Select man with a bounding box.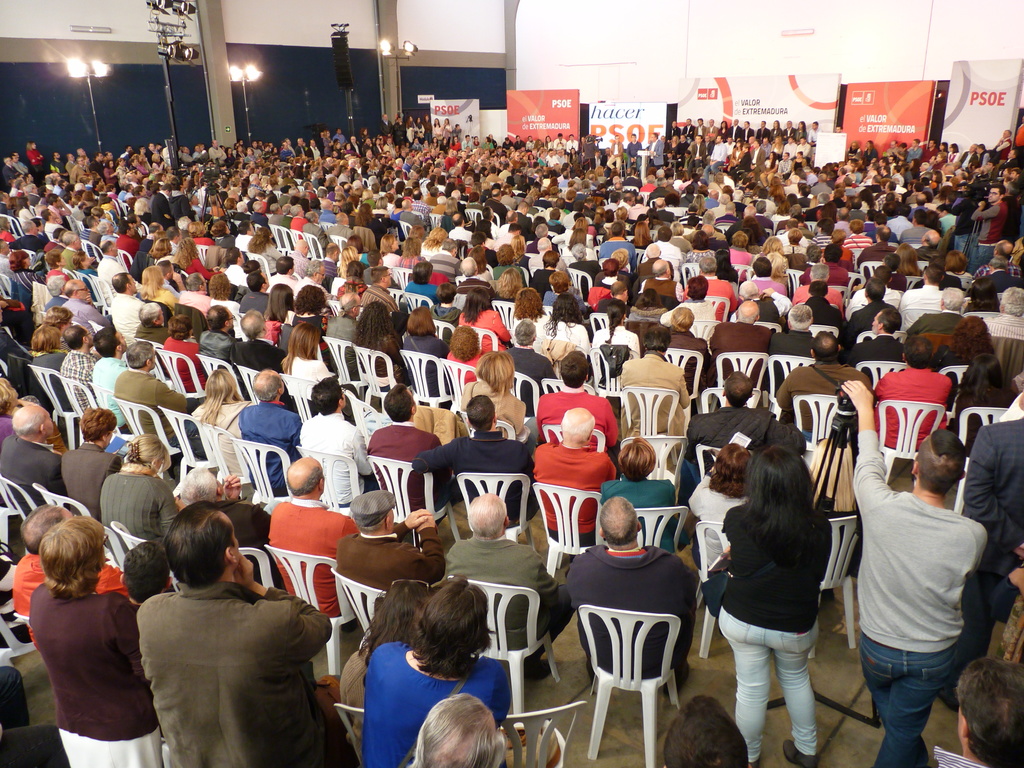
842/303/906/385.
